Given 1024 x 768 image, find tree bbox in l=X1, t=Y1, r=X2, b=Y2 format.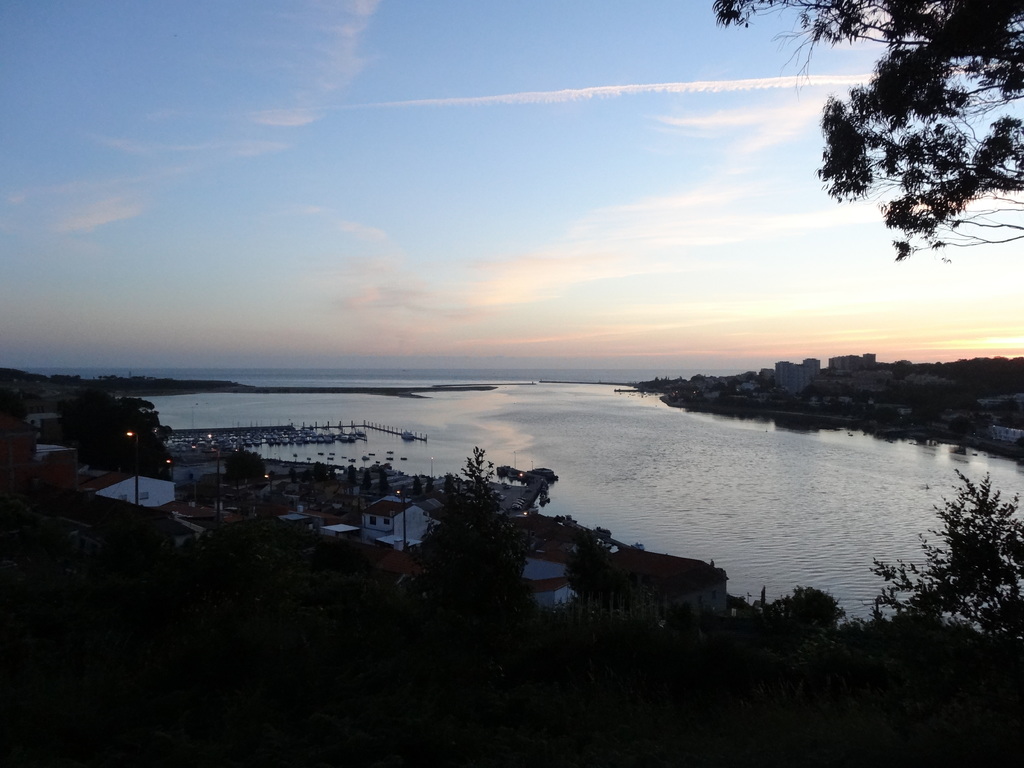
l=412, t=450, r=528, b=625.
